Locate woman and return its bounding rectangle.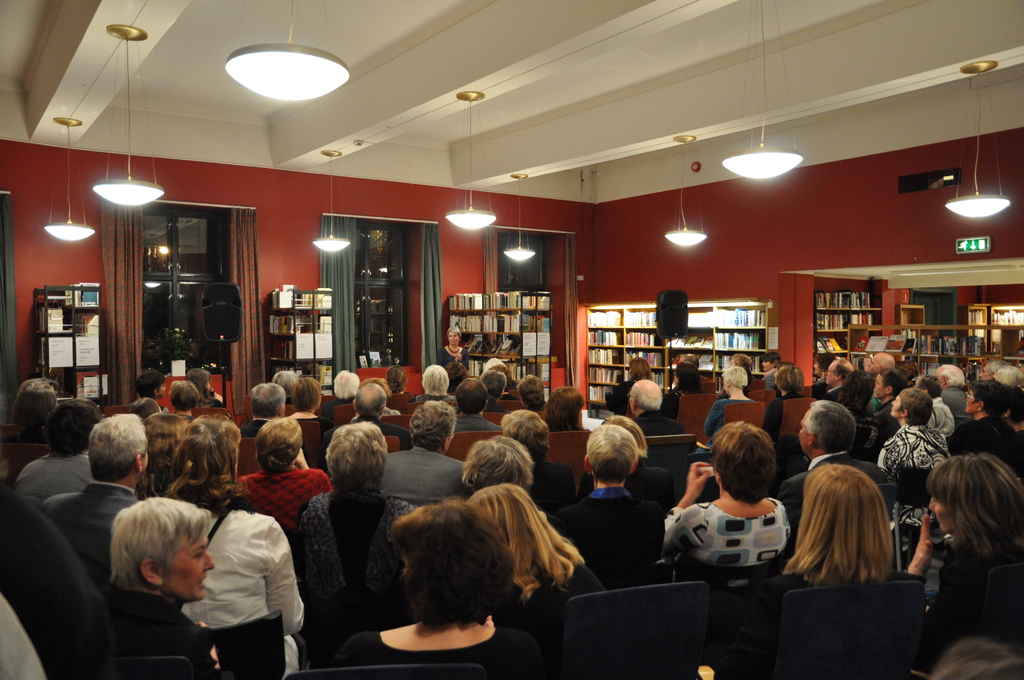
[left=917, top=447, right=1023, bottom=625].
